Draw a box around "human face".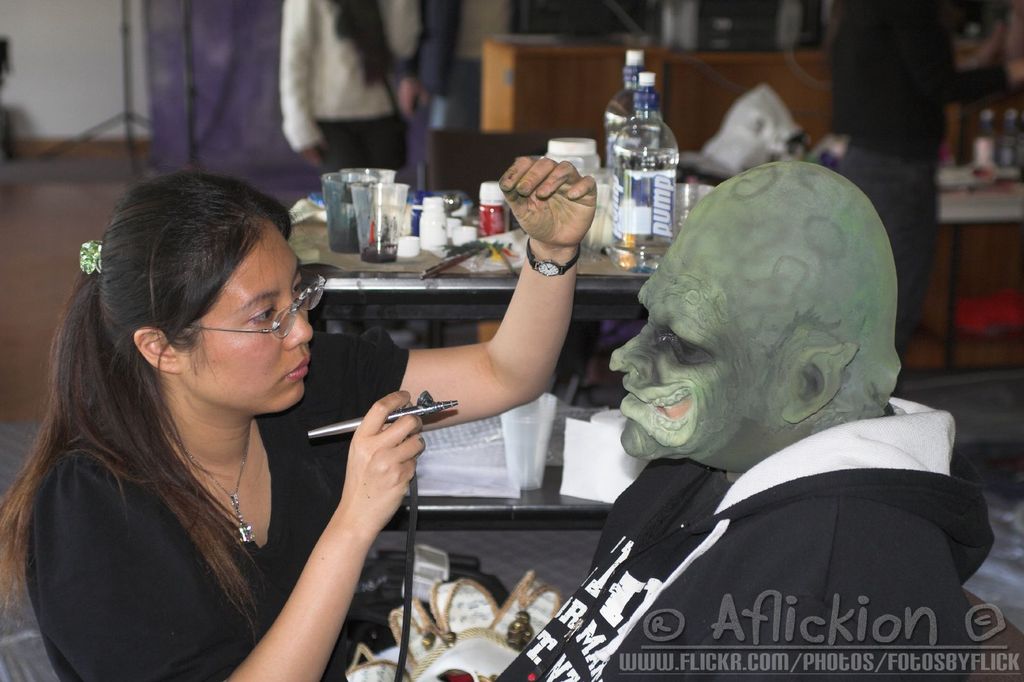
select_region(189, 225, 318, 405).
